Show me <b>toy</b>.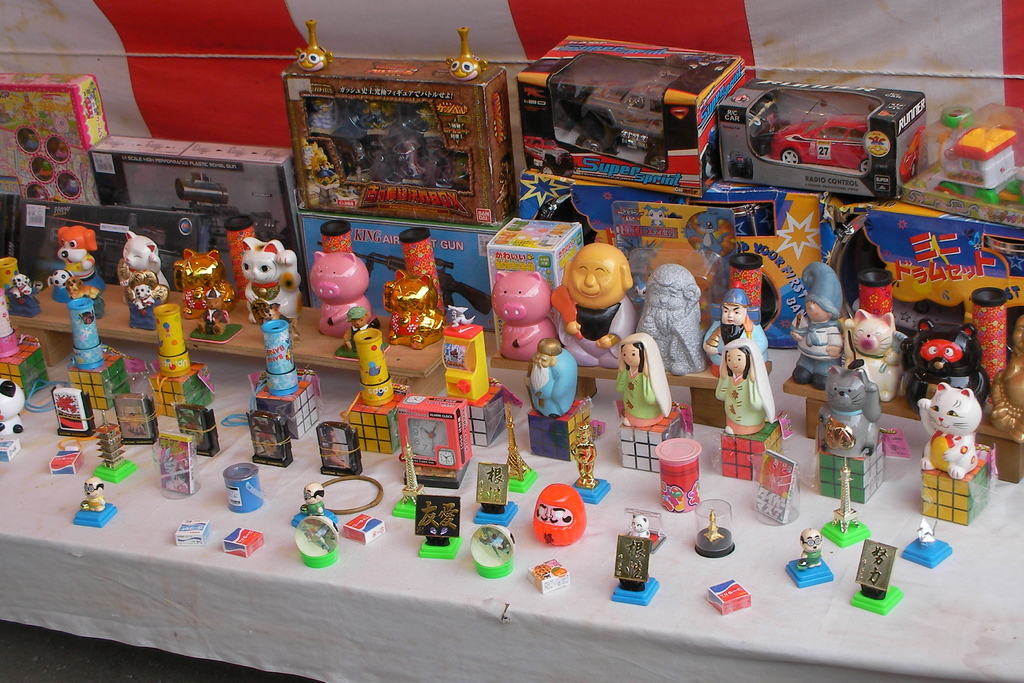
<b>toy</b> is here: box(819, 365, 883, 460).
